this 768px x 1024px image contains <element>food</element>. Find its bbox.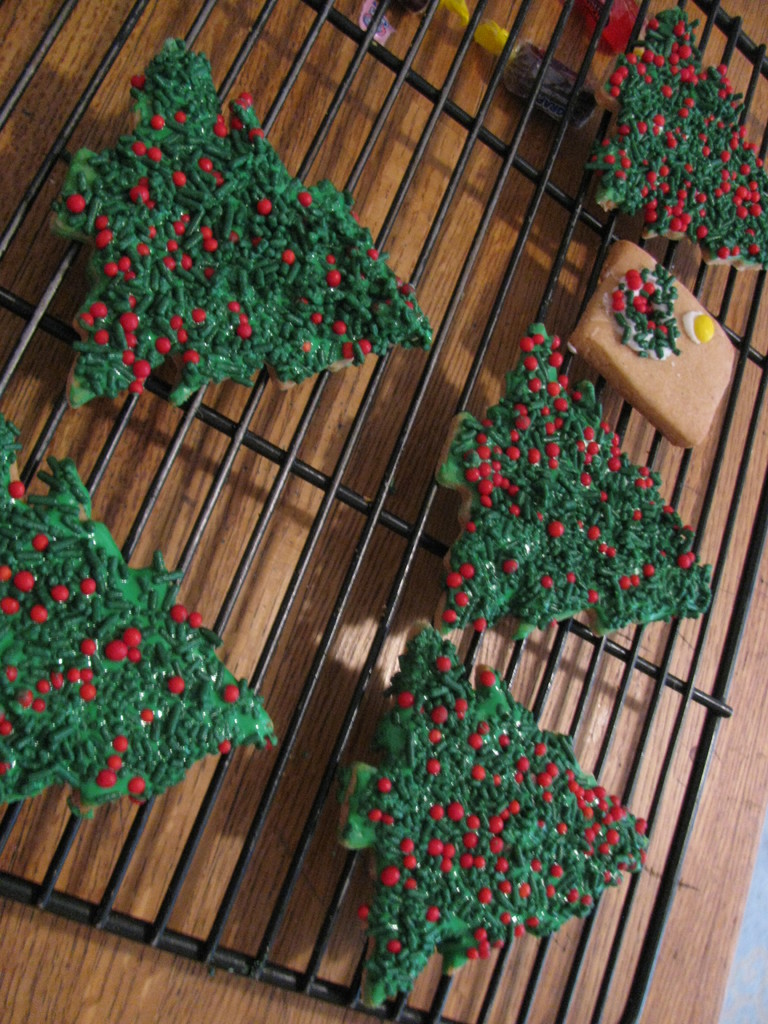
x1=595, y1=4, x2=767, y2=267.
